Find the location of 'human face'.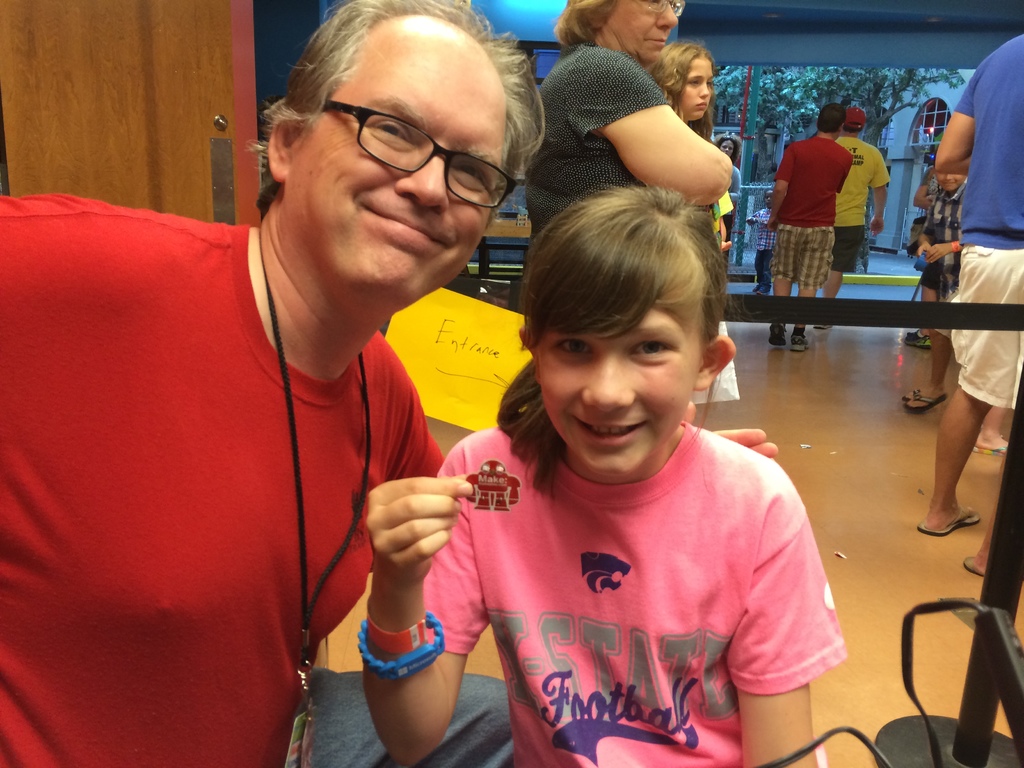
Location: crop(298, 17, 502, 304).
